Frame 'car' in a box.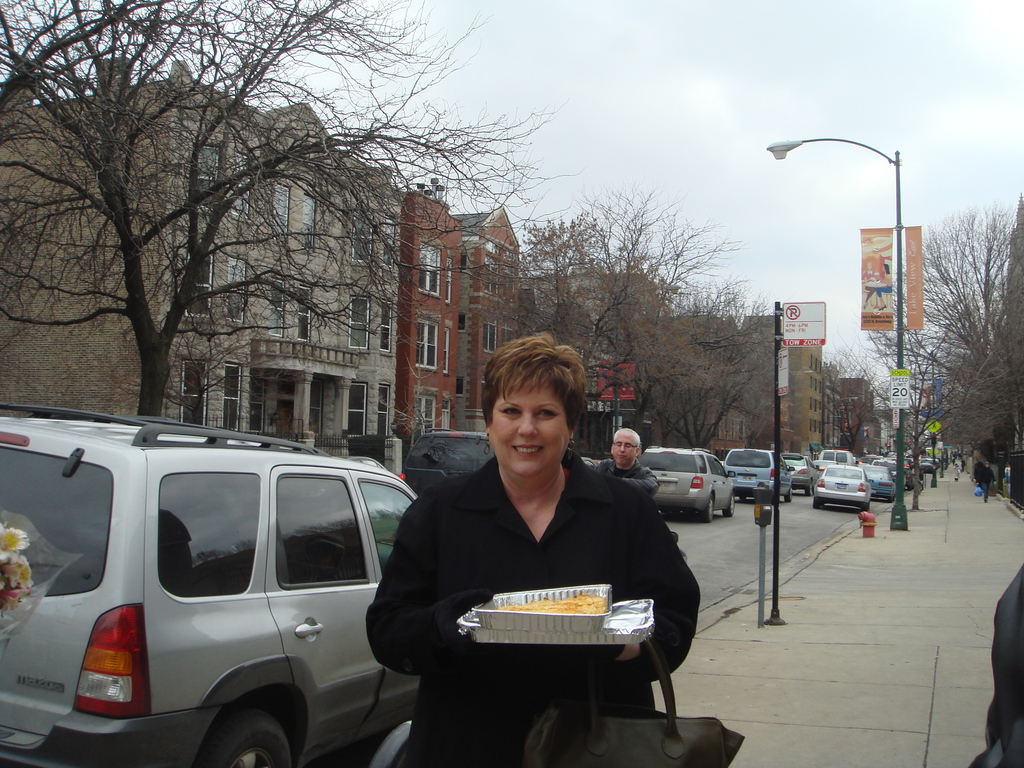
15/429/420/767.
